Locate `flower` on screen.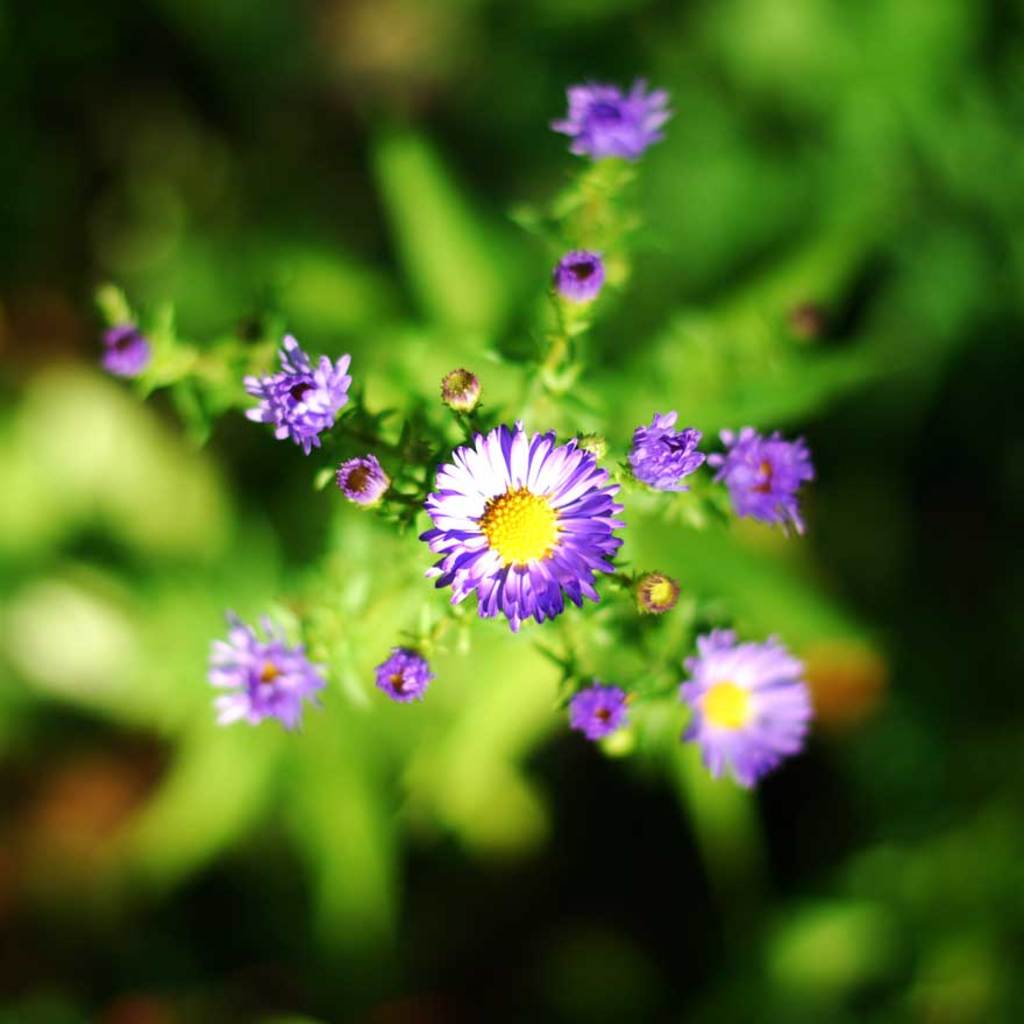
On screen at x1=564 y1=670 x2=638 y2=744.
